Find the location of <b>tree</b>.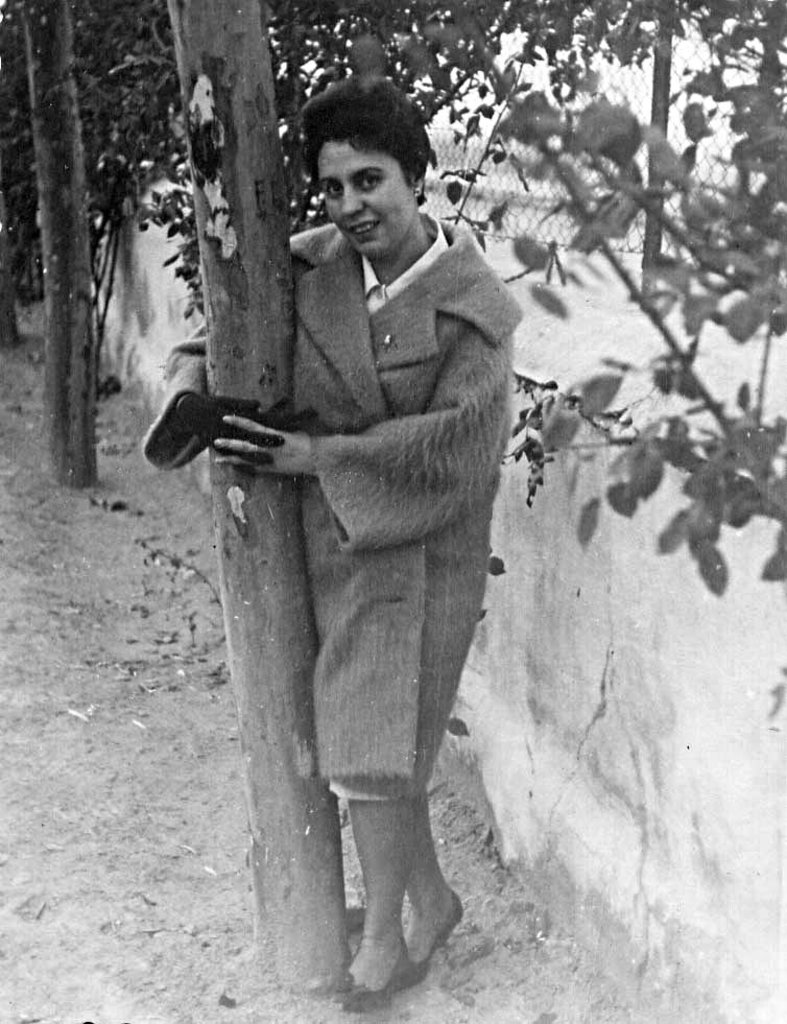
Location: <region>167, 0, 355, 1002</region>.
